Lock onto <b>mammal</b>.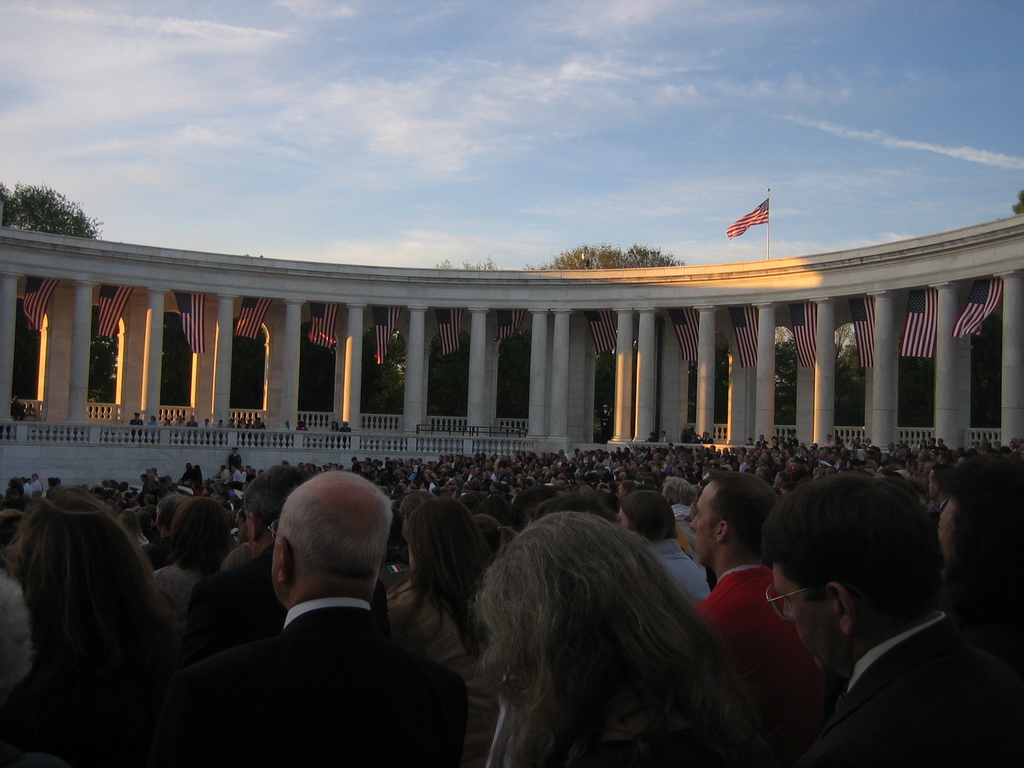
Locked: select_region(8, 394, 25, 415).
